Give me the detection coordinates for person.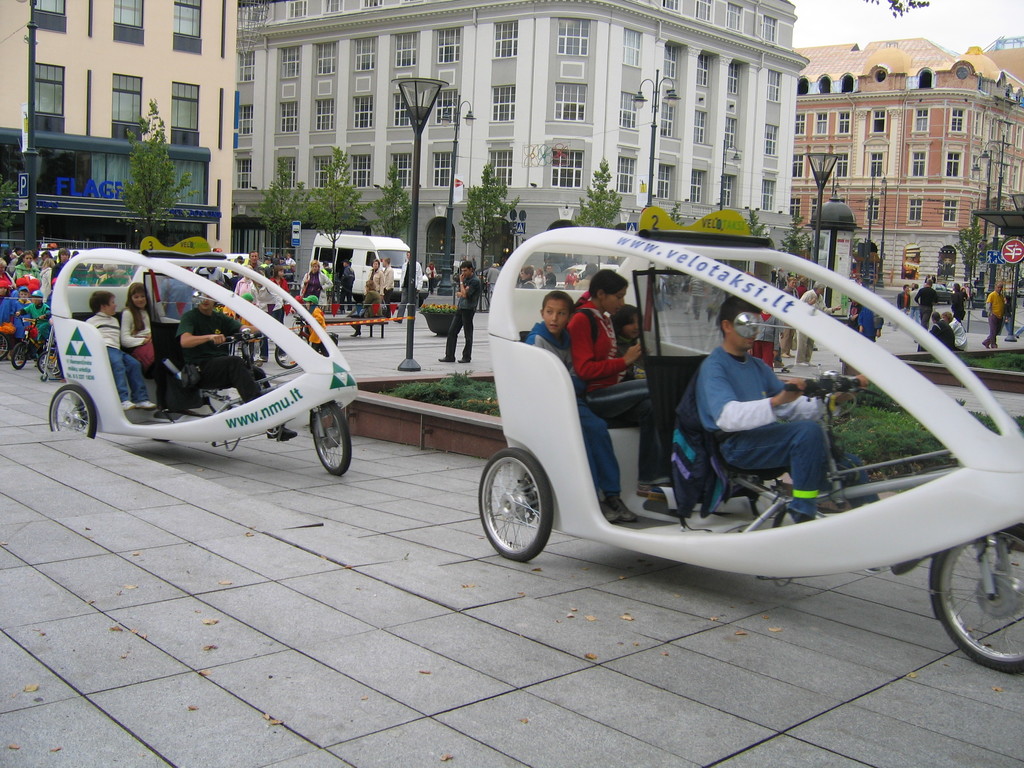
<bbox>120, 283, 161, 372</bbox>.
